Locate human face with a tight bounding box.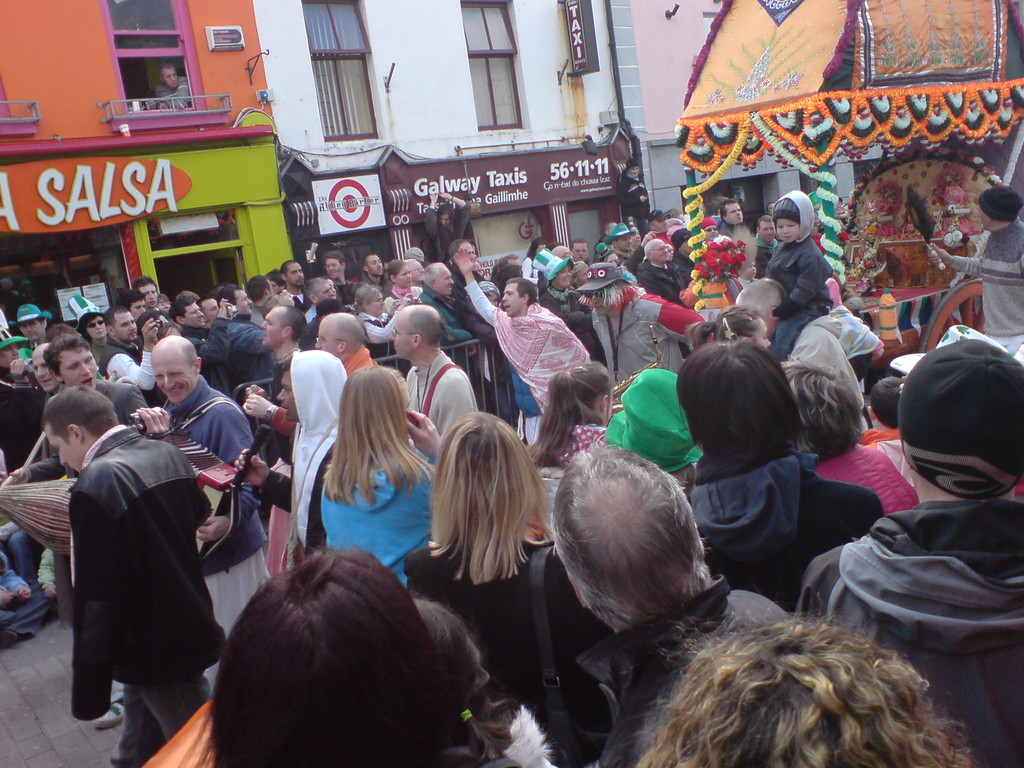
<box>722,202,742,225</box>.
